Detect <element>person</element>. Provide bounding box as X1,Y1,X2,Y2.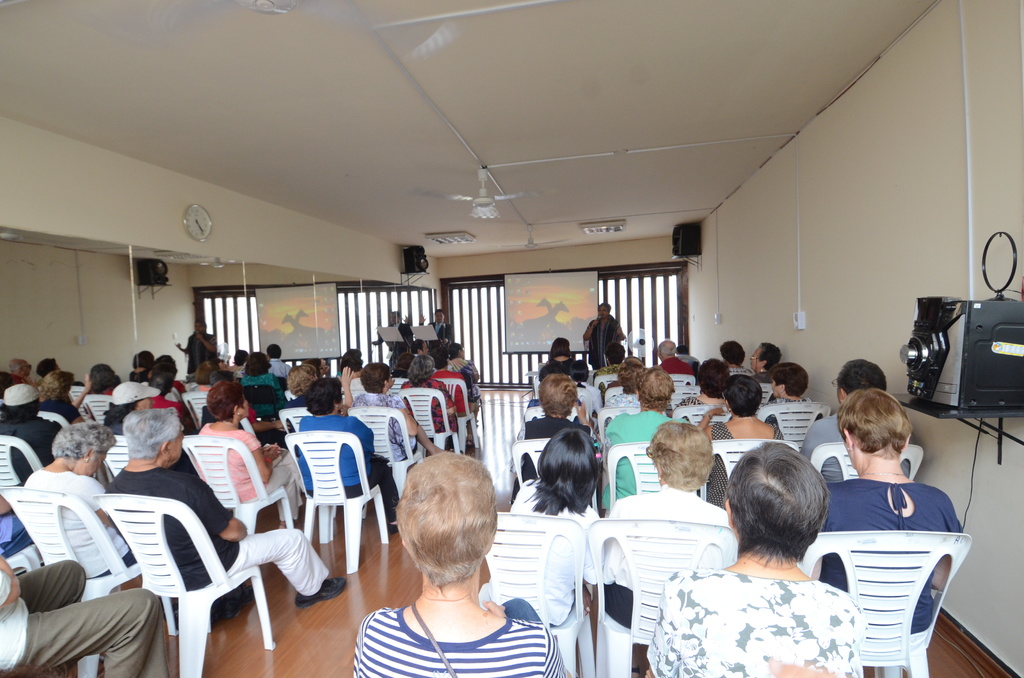
723,340,750,379.
